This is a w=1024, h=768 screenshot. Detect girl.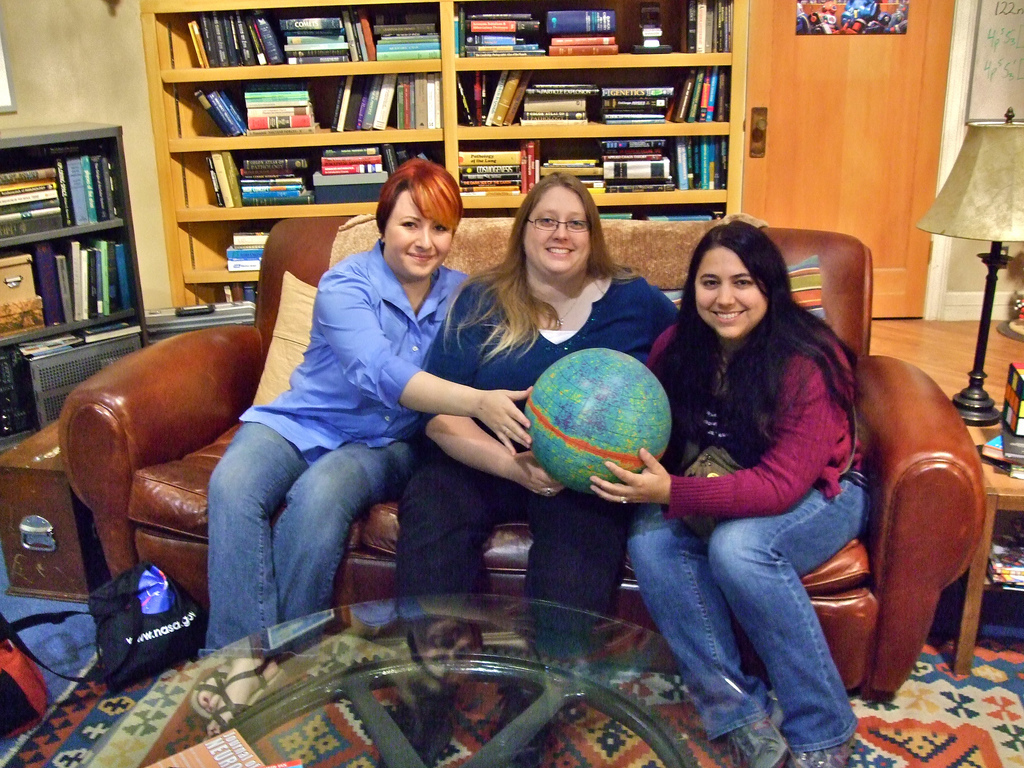
<box>584,215,875,767</box>.
